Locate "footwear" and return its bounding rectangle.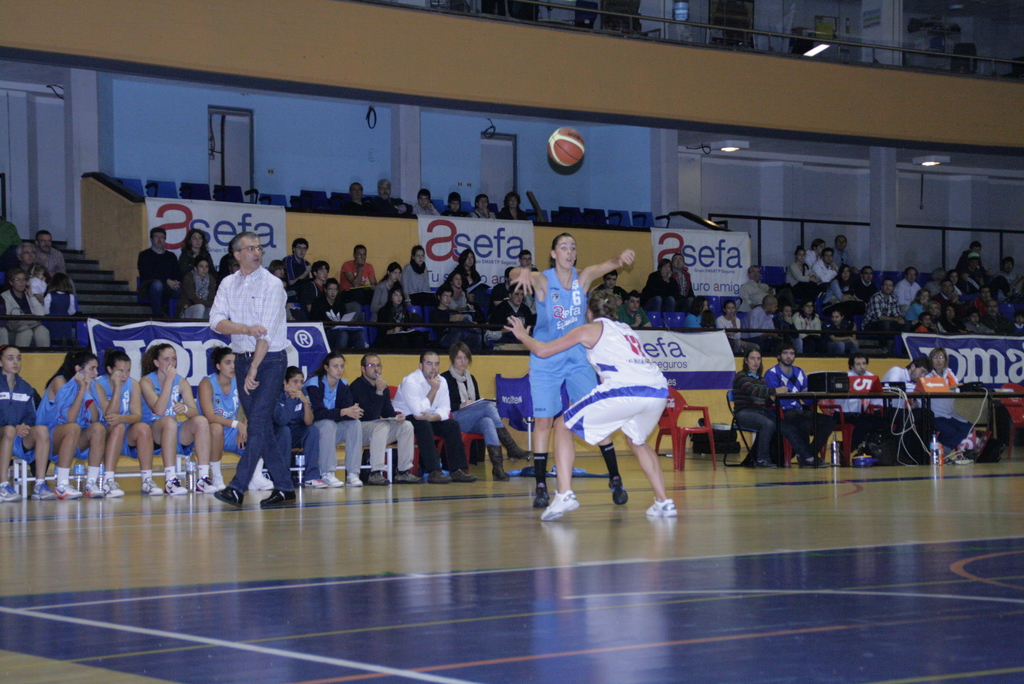
0 478 20 505.
